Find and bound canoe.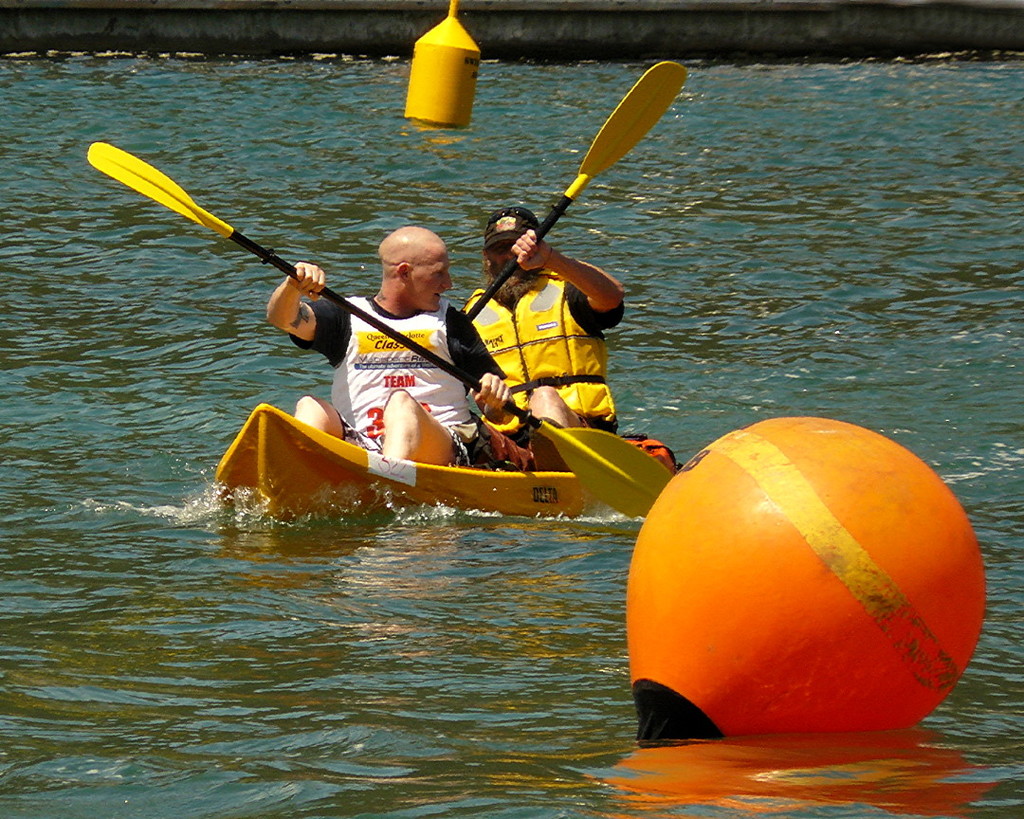
Bound: left=210, top=404, right=660, bottom=480.
